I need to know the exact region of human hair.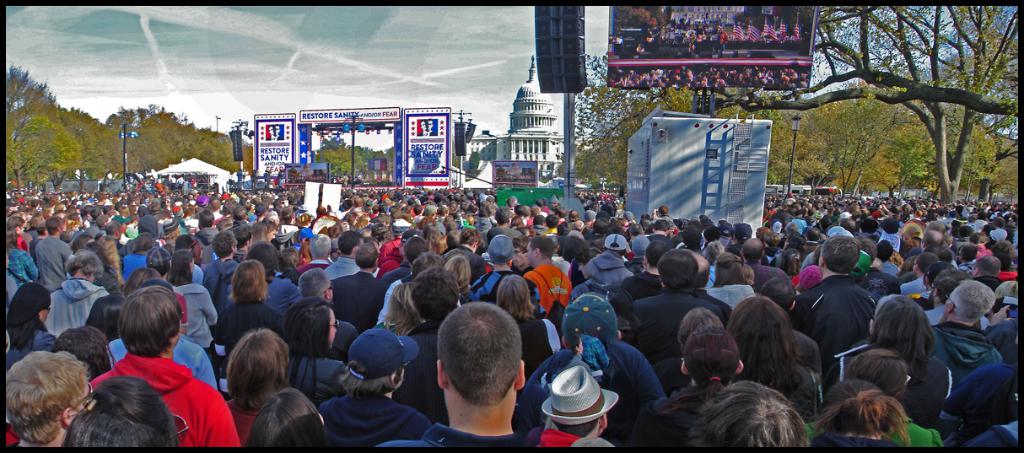
Region: select_region(946, 277, 997, 323).
